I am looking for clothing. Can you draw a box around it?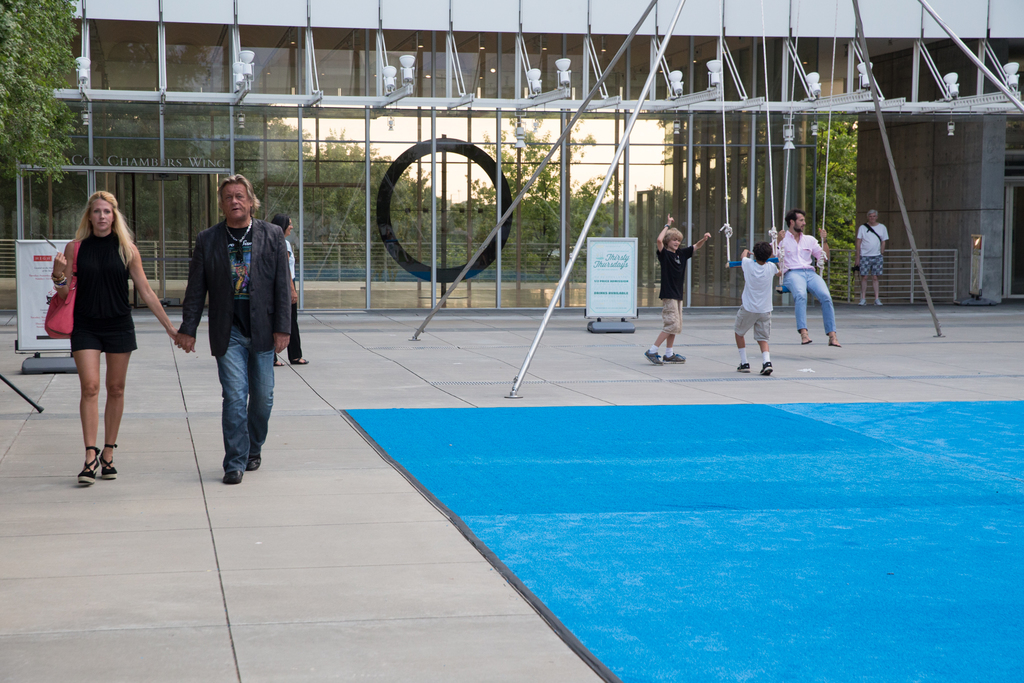
Sure, the bounding box is select_region(772, 230, 836, 338).
